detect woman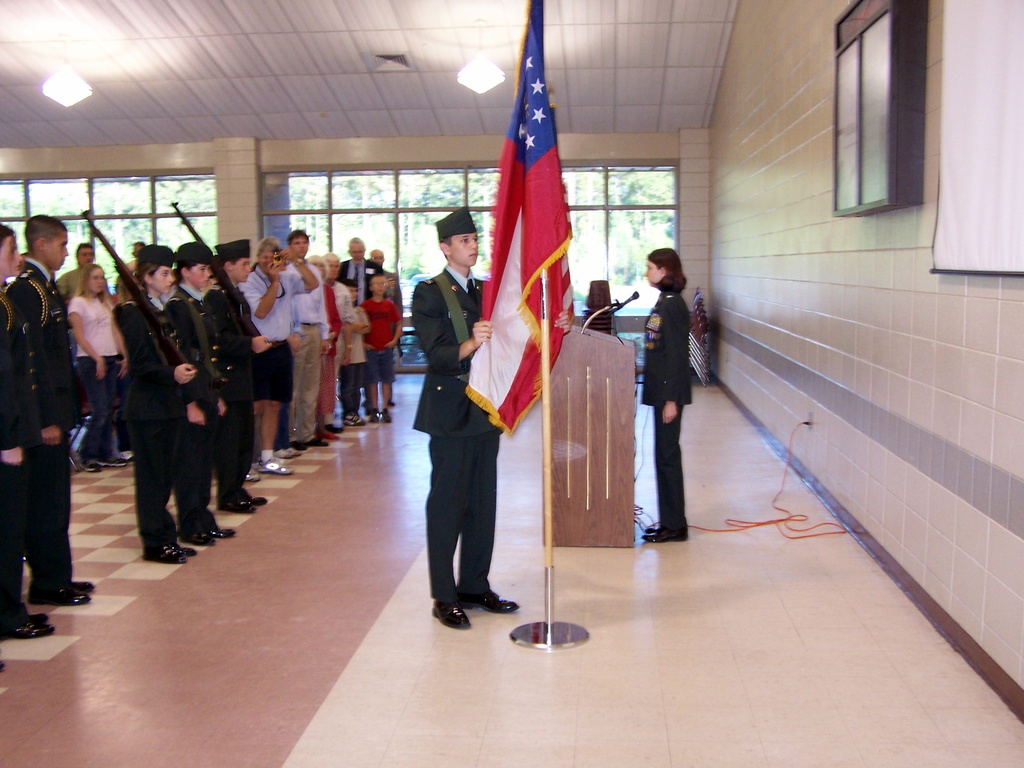
(304, 252, 341, 442)
